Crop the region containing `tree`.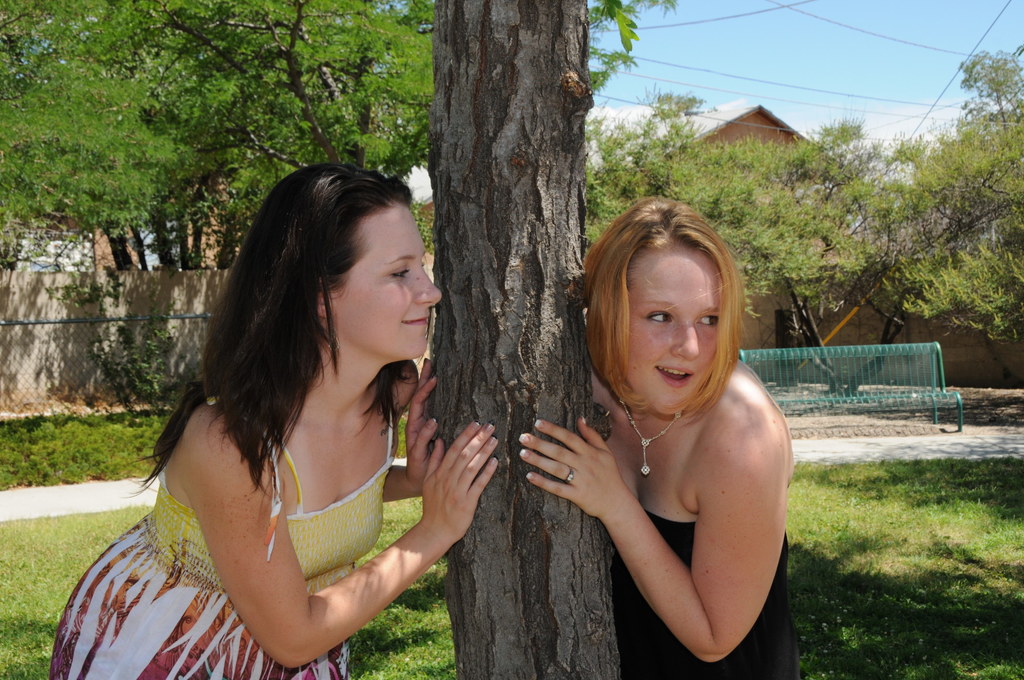
Crop region: bbox(428, 0, 624, 679).
